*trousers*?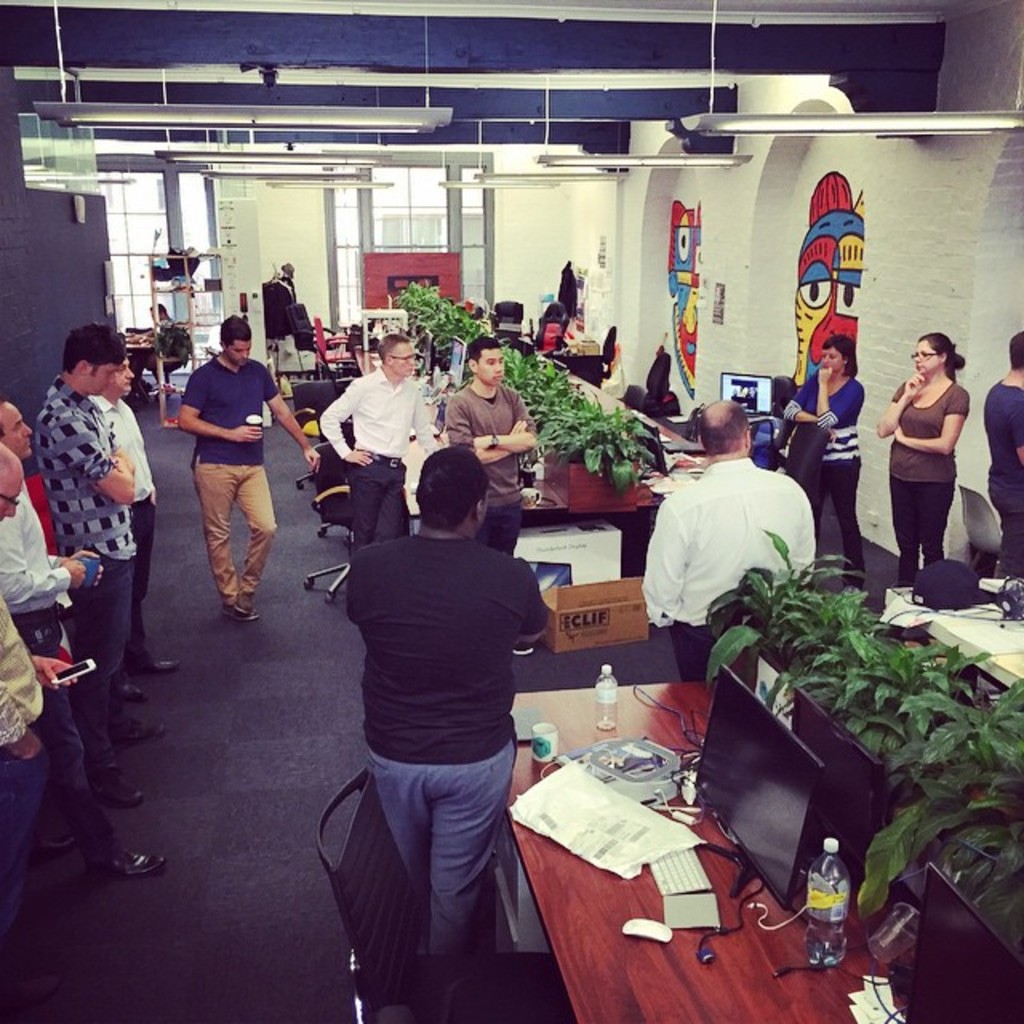
pyautogui.locateOnScreen(184, 448, 282, 610)
